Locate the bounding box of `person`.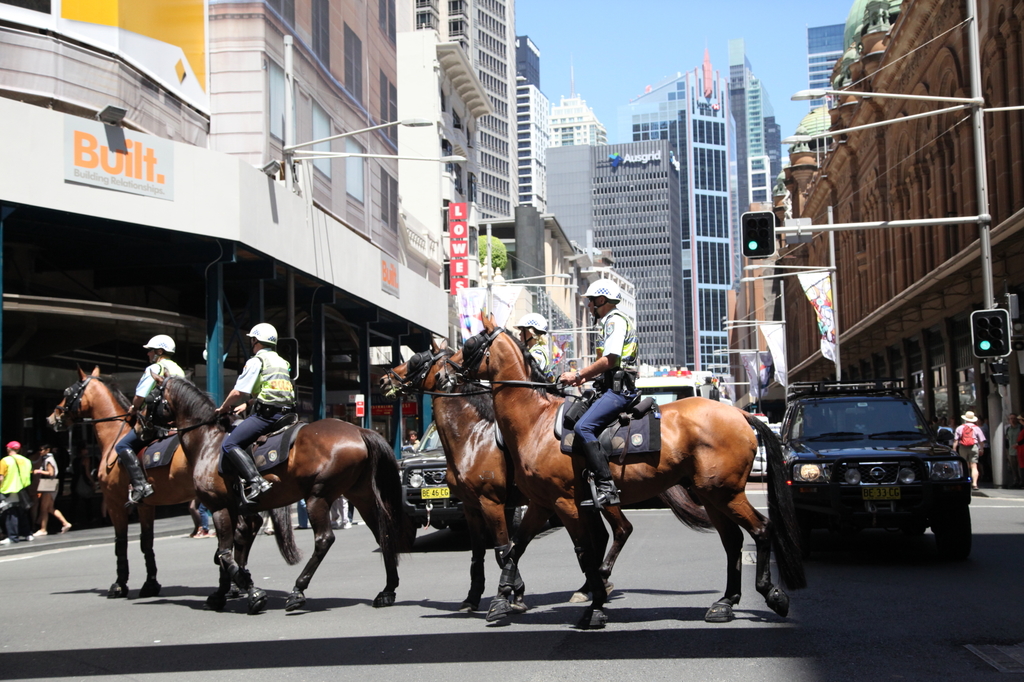
Bounding box: BBox(959, 412, 993, 495).
